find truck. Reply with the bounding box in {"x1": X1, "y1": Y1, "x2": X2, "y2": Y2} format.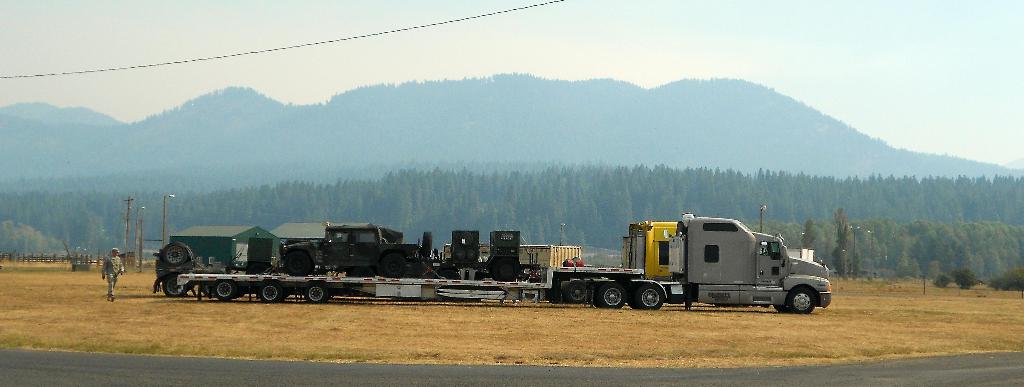
{"x1": 442, "y1": 218, "x2": 680, "y2": 285}.
